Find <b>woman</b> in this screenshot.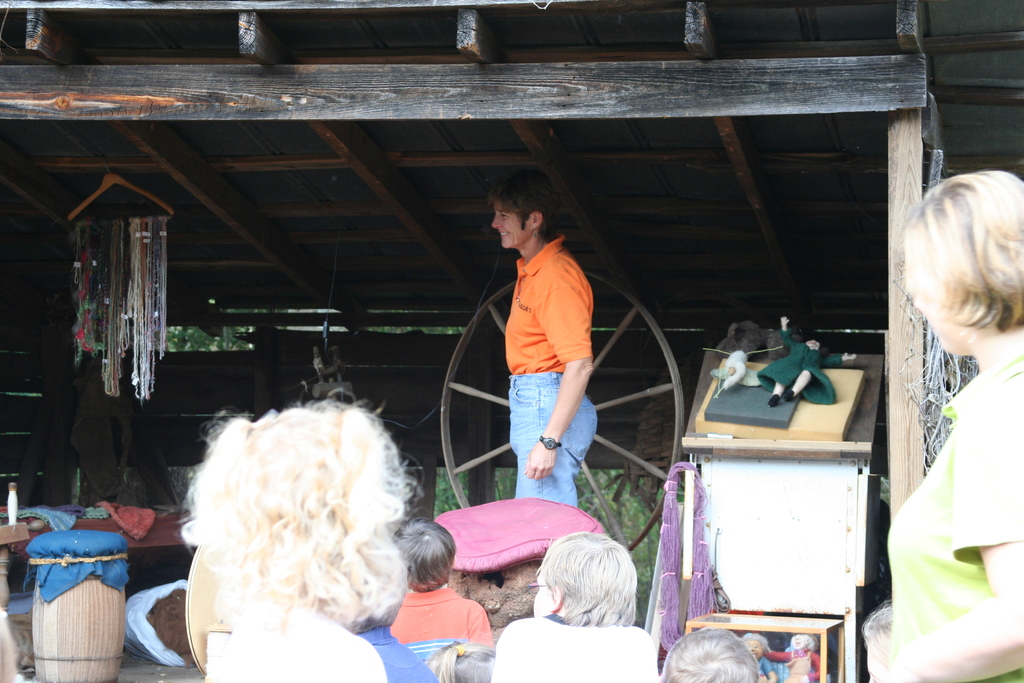
The bounding box for <b>woman</b> is bbox=[743, 630, 777, 682].
